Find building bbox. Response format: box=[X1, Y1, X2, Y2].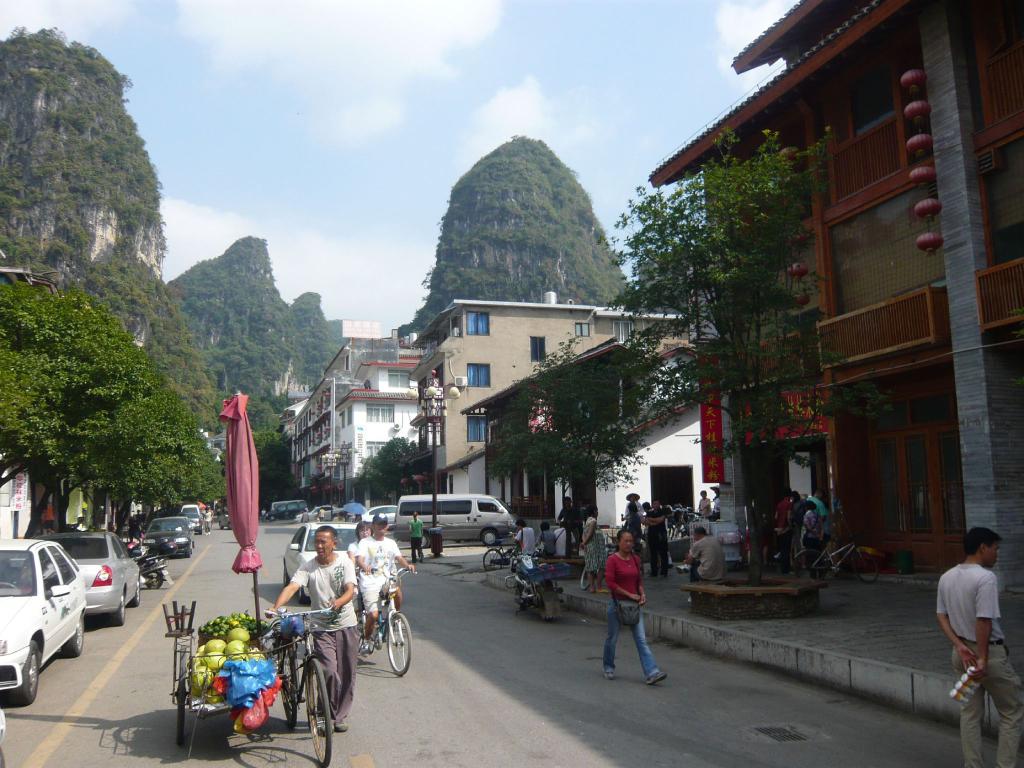
box=[282, 343, 426, 498].
